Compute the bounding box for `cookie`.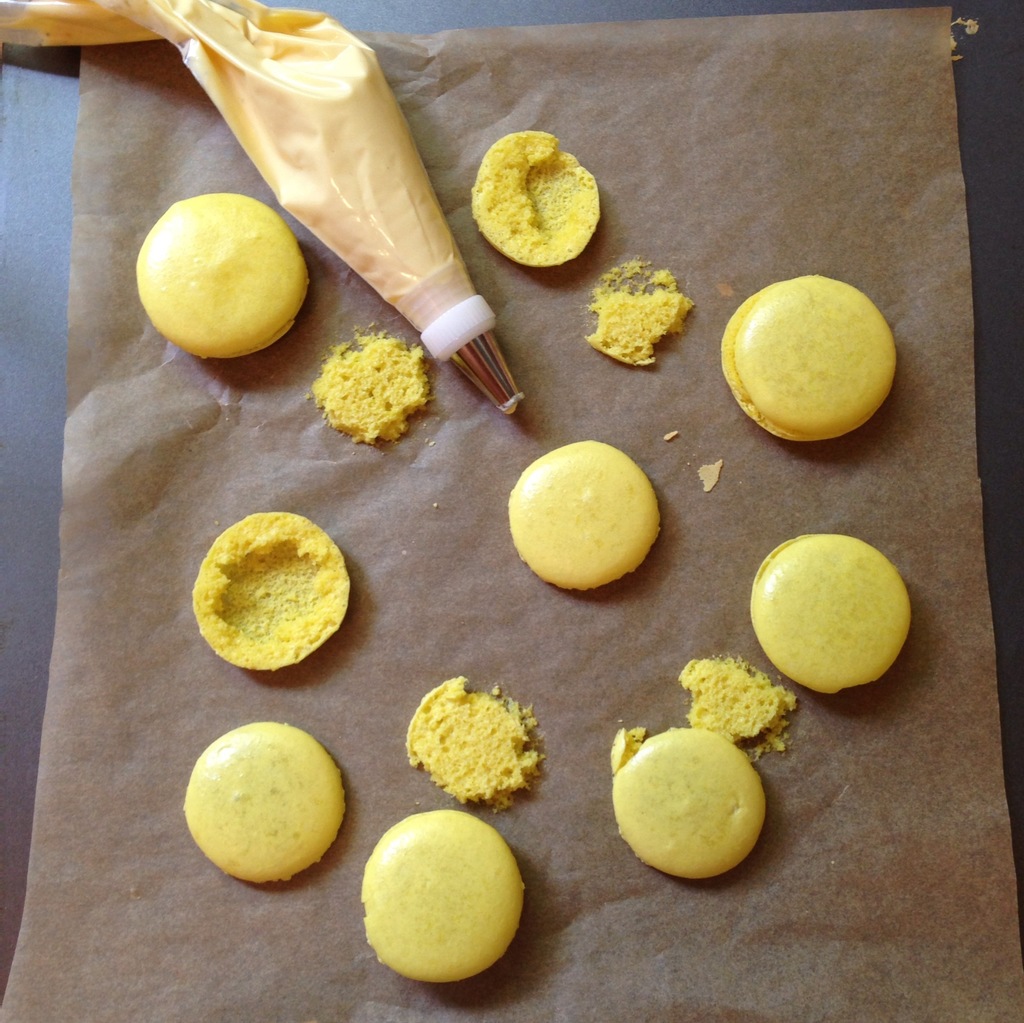
l=607, t=658, r=801, b=877.
